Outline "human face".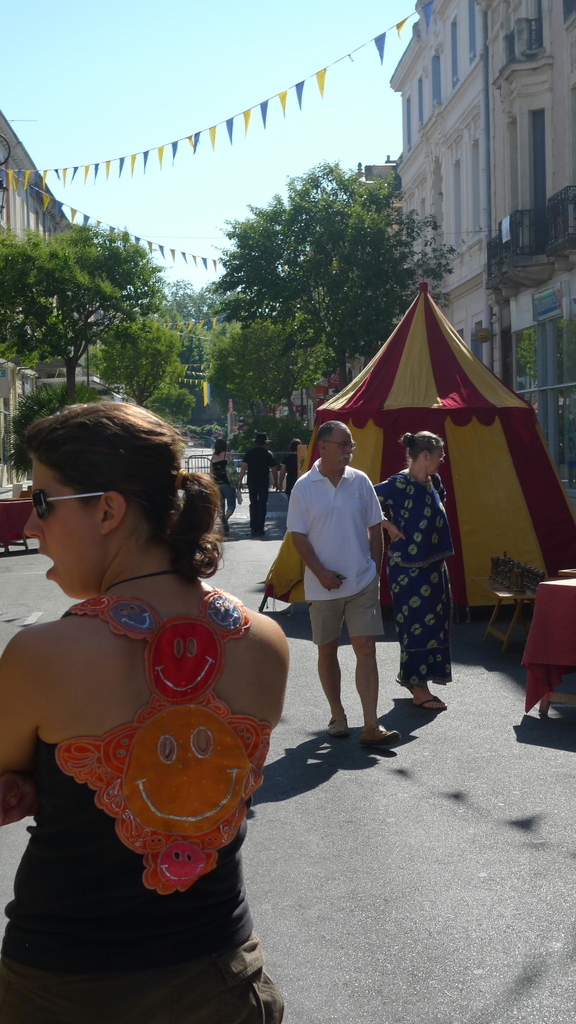
Outline: bbox=[26, 460, 98, 598].
